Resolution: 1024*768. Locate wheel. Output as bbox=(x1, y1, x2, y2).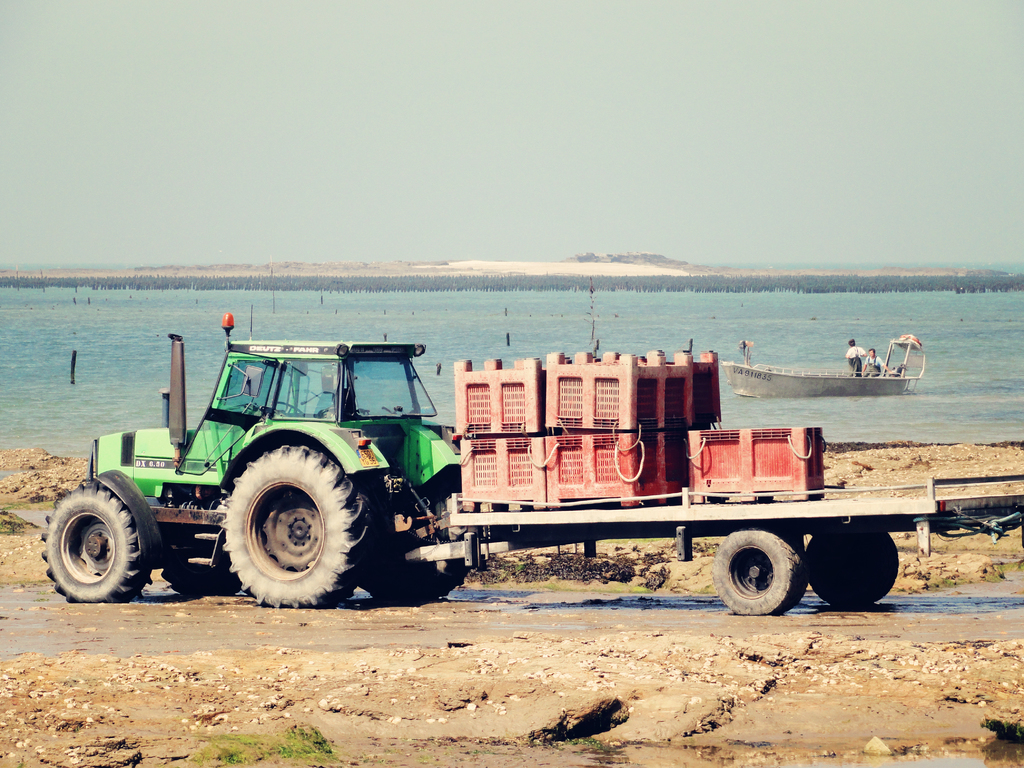
bbox=(358, 466, 472, 602).
